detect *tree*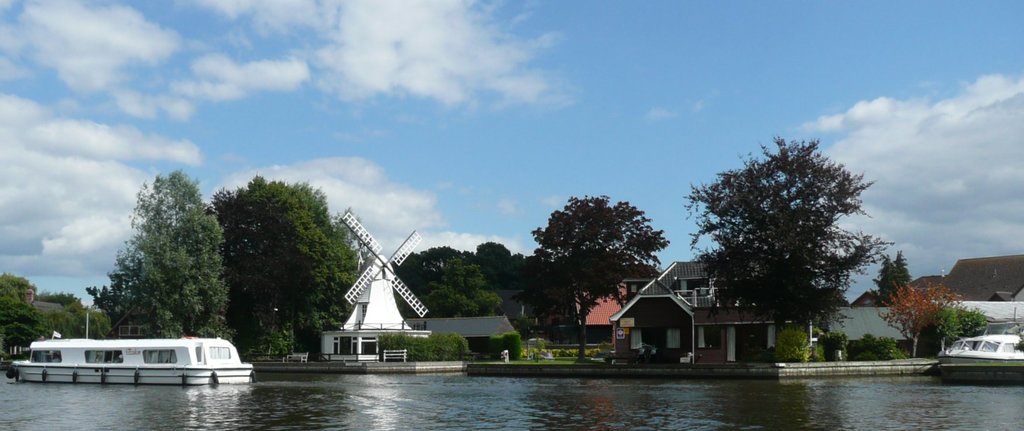
(left=519, top=182, right=676, bottom=374)
